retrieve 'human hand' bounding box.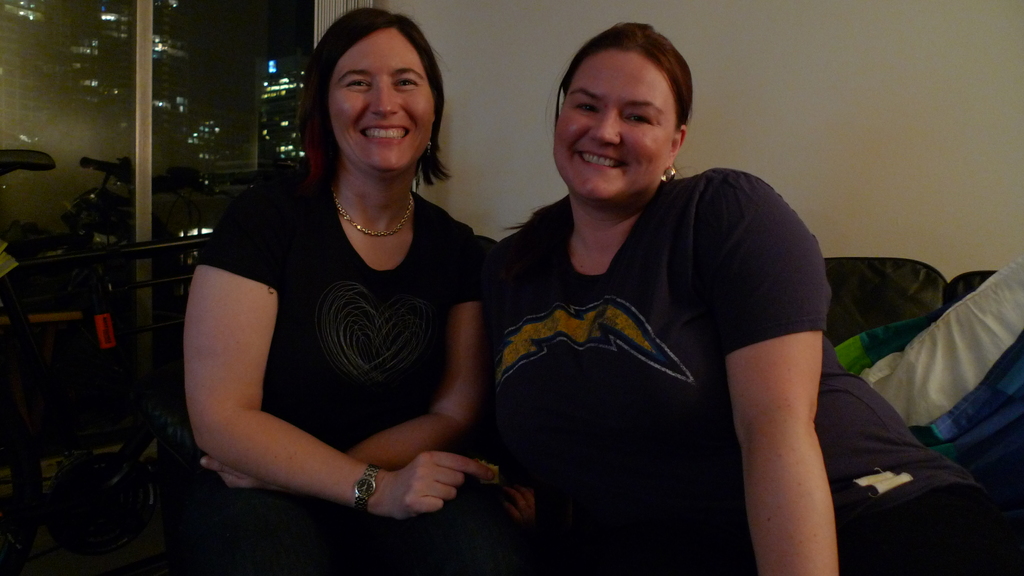
Bounding box: left=199, top=454, right=279, bottom=492.
